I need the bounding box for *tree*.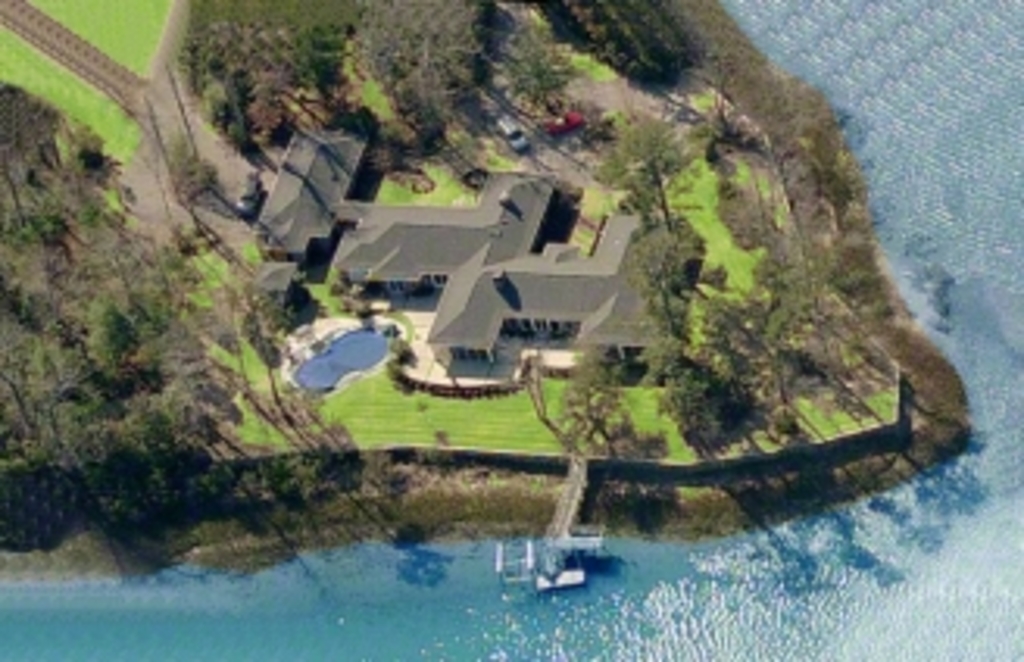
Here it is: <bbox>237, 281, 290, 397</bbox>.
